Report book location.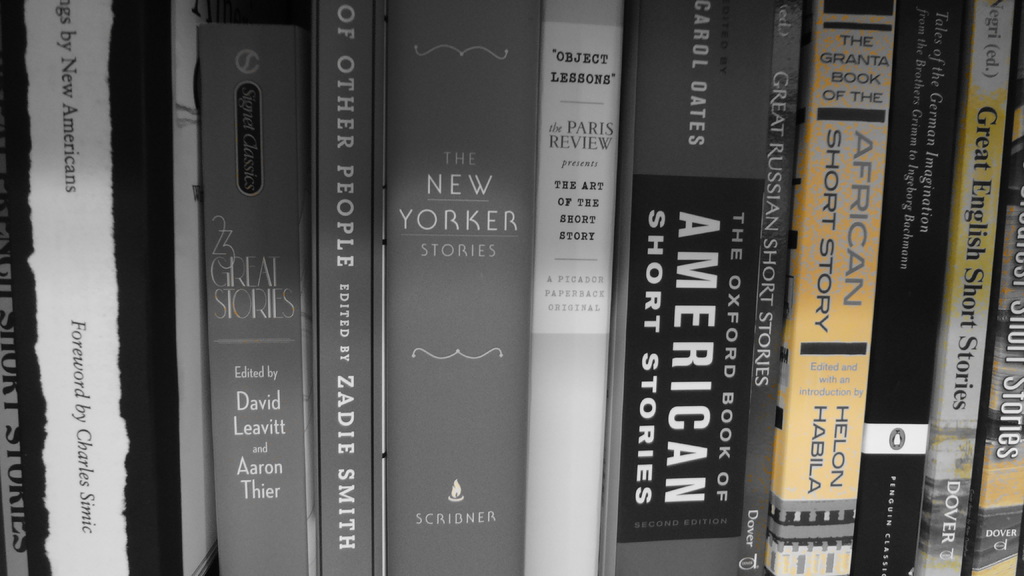
Report: <region>765, 0, 902, 575</region>.
